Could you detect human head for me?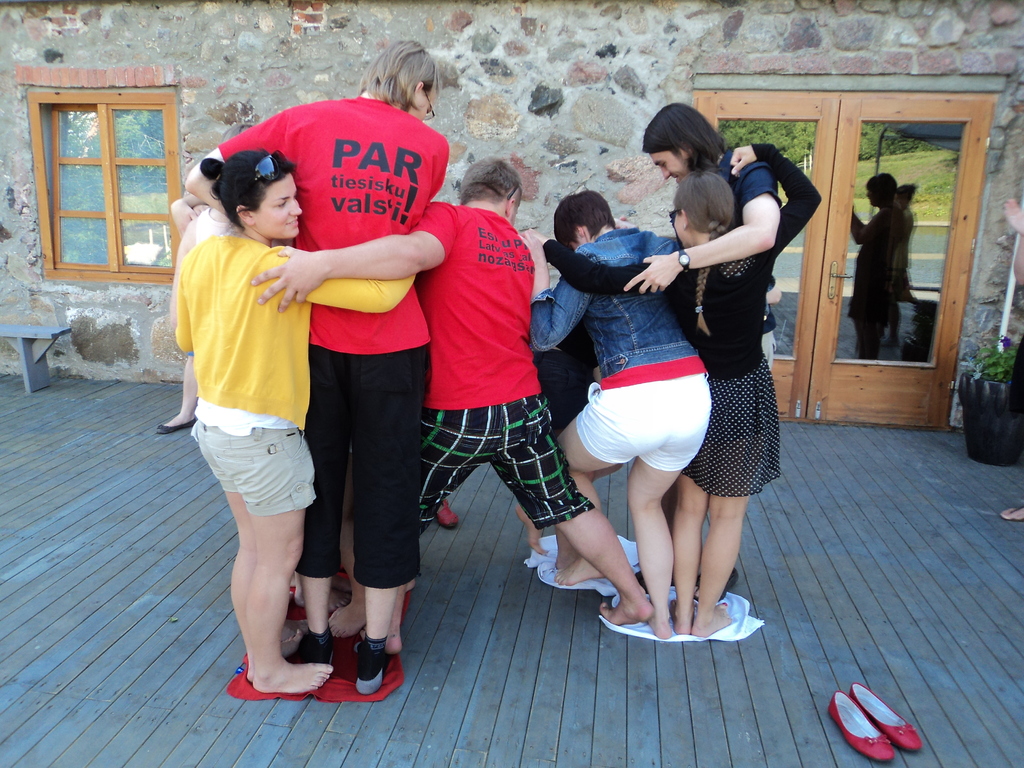
Detection result: 664,171,733,250.
